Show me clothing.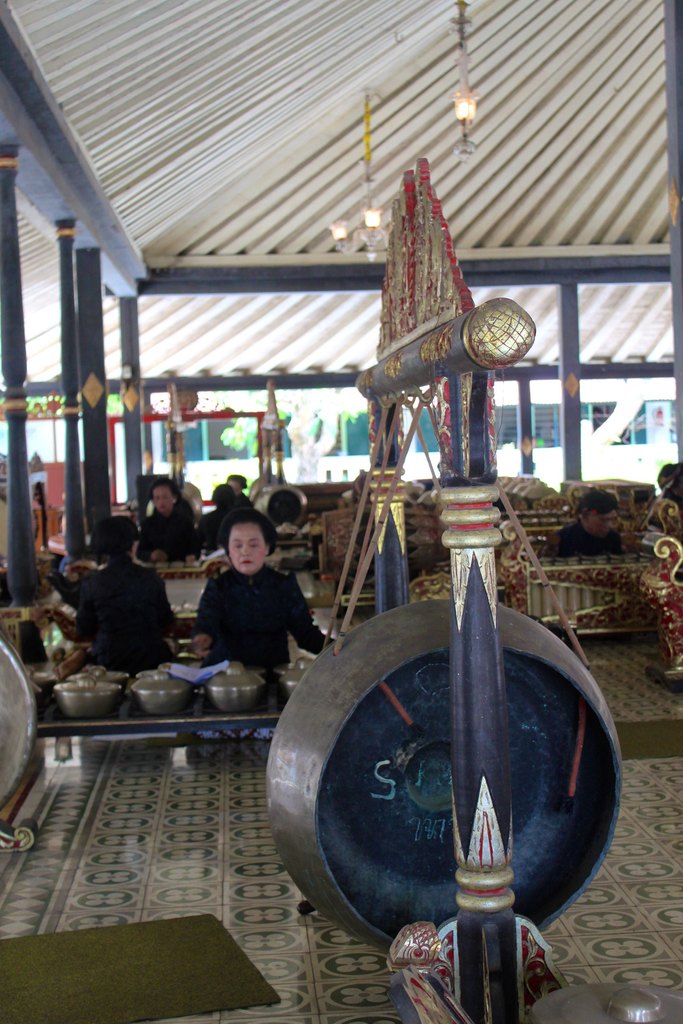
clothing is here: crop(664, 486, 682, 509).
